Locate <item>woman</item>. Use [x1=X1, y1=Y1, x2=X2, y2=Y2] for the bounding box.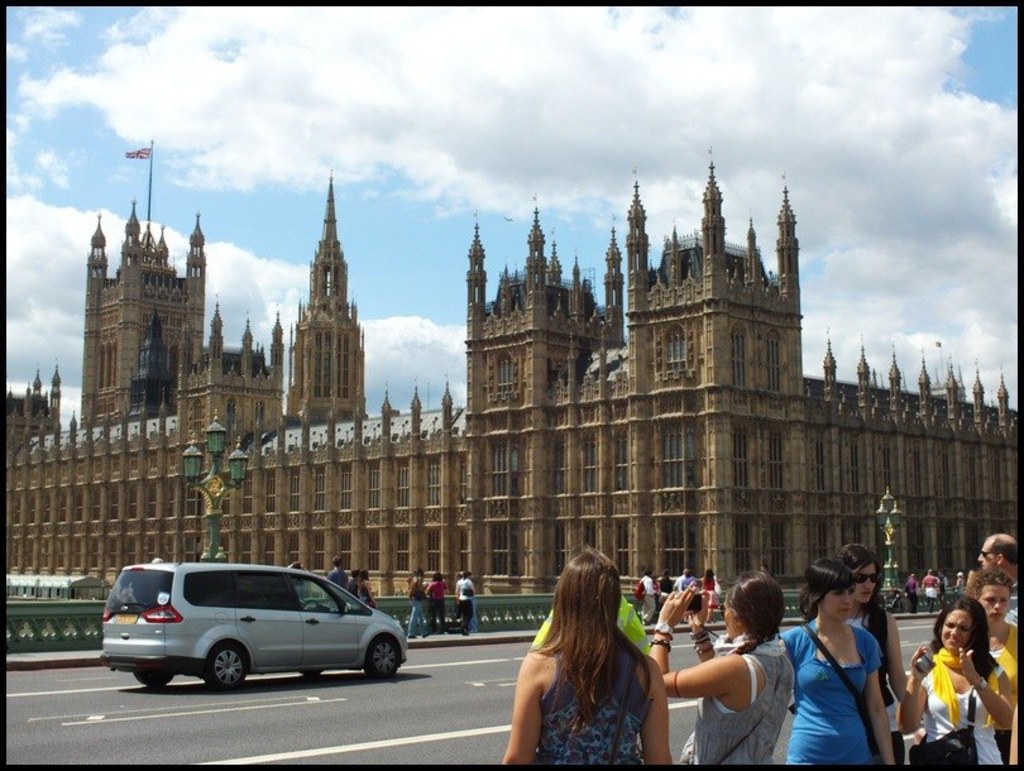
[x1=429, y1=575, x2=446, y2=636].
